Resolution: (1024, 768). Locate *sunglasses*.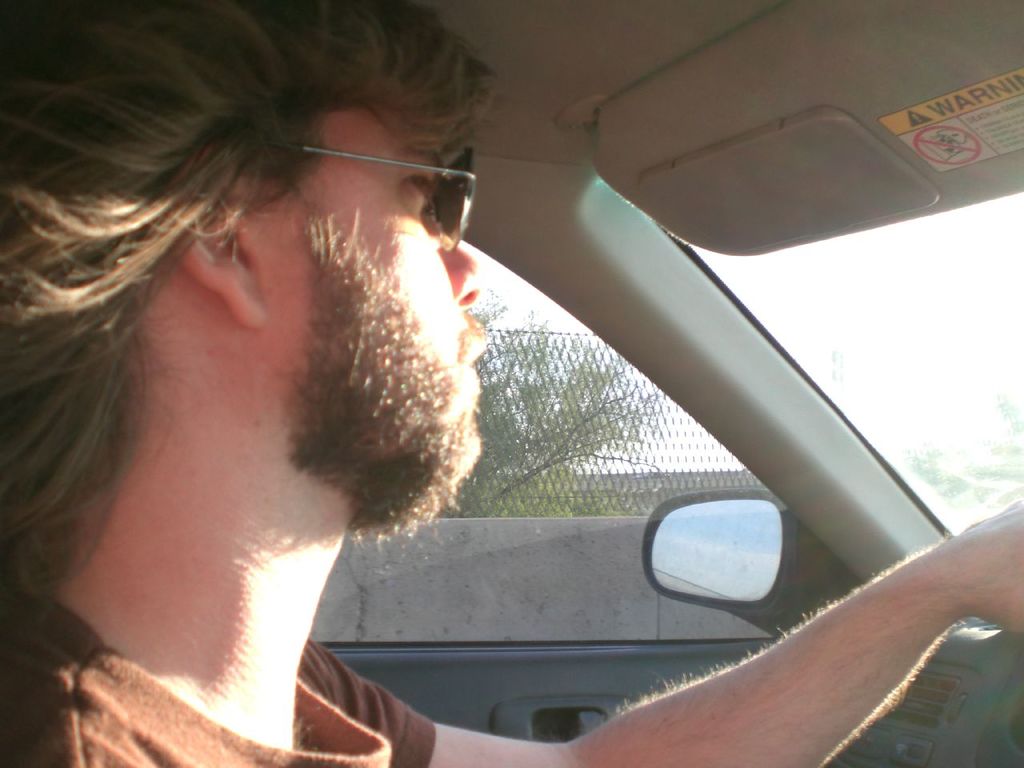
295, 149, 478, 249.
